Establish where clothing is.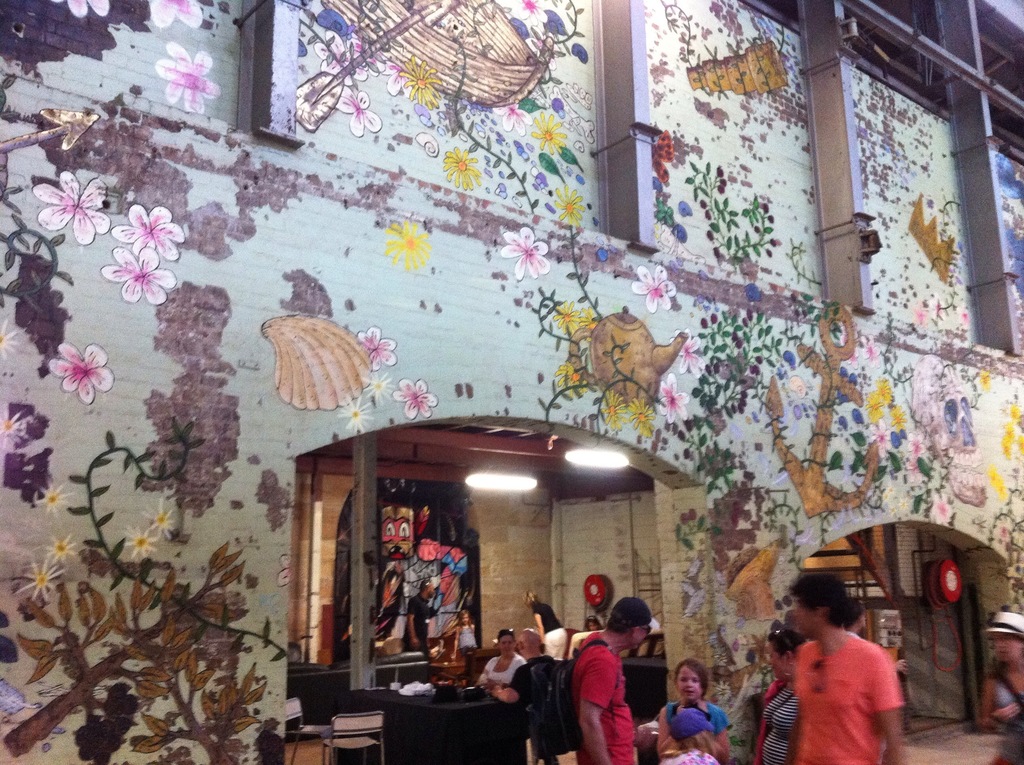
Established at {"left": 571, "top": 623, "right": 630, "bottom": 764}.
